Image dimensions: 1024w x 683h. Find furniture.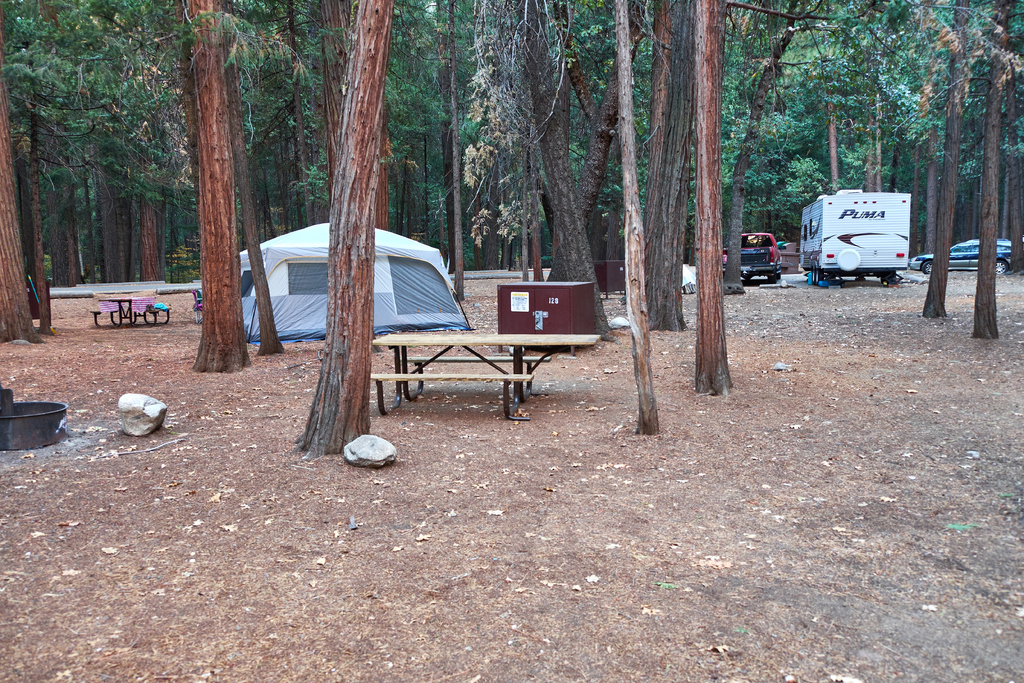
[26,279,51,327].
